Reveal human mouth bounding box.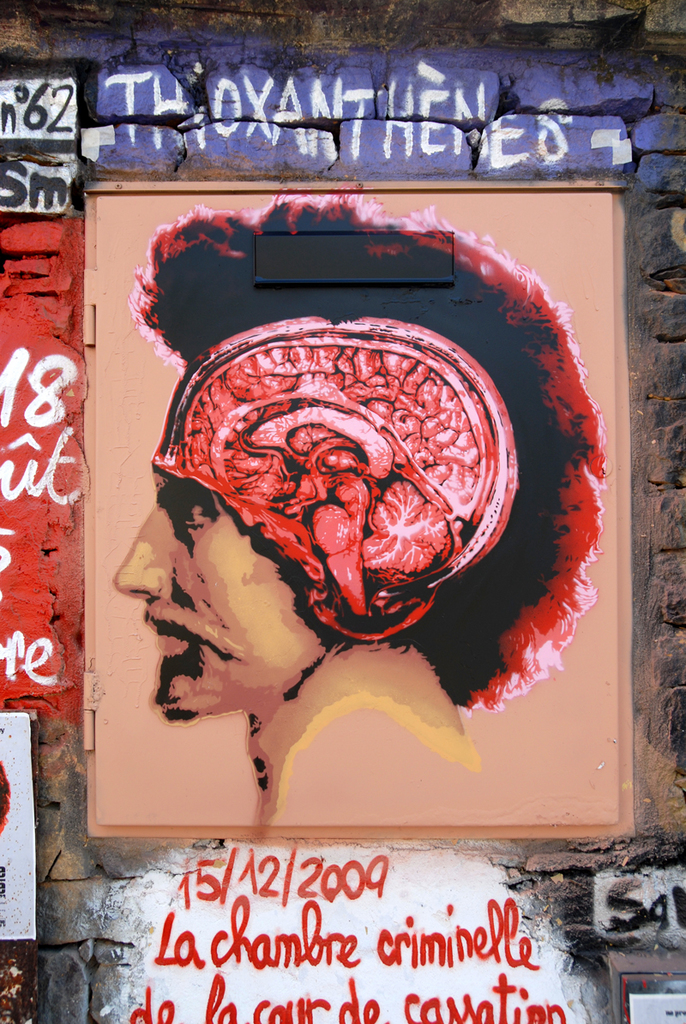
Revealed: (151, 623, 183, 658).
